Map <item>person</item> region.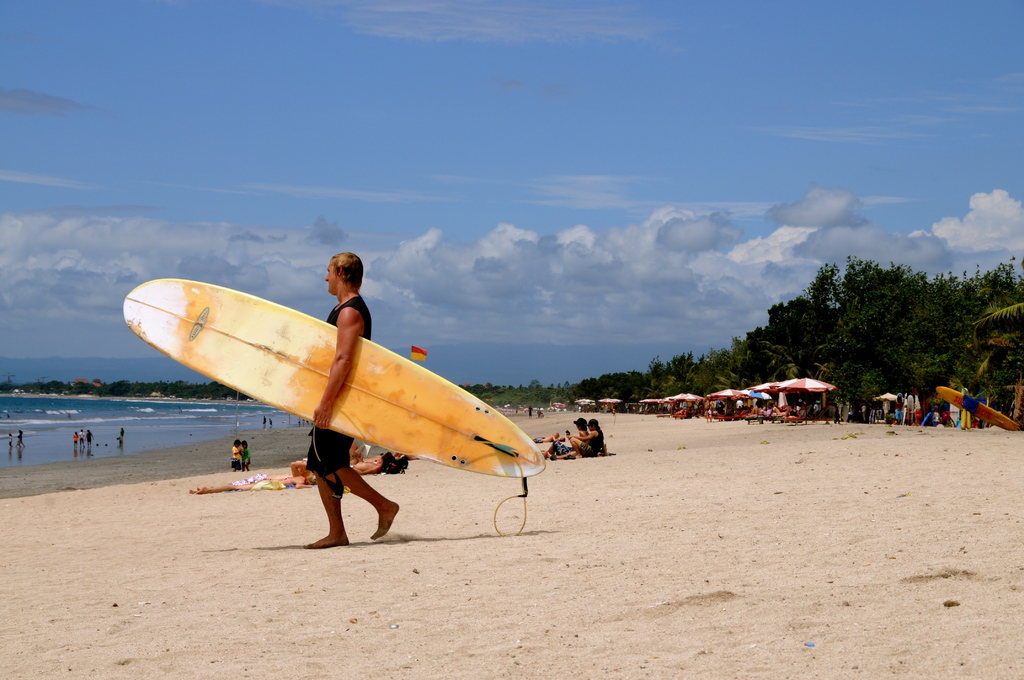
Mapped to l=305, t=255, r=398, b=549.
